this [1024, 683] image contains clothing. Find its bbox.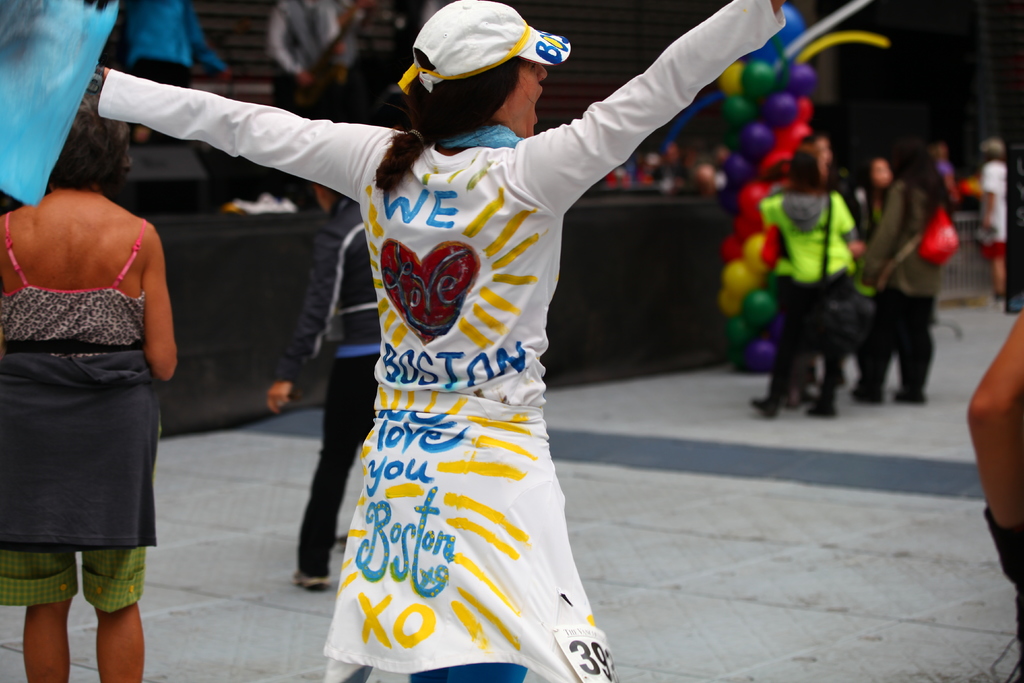
980,160,1008,258.
